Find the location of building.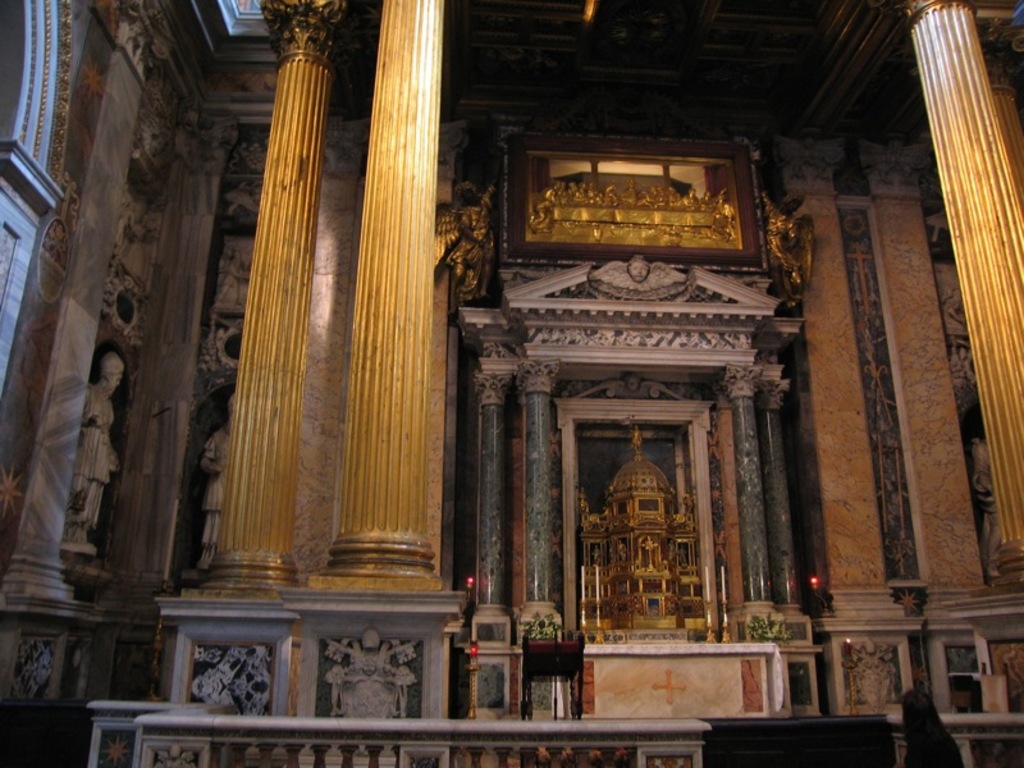
Location: (0,0,1023,767).
